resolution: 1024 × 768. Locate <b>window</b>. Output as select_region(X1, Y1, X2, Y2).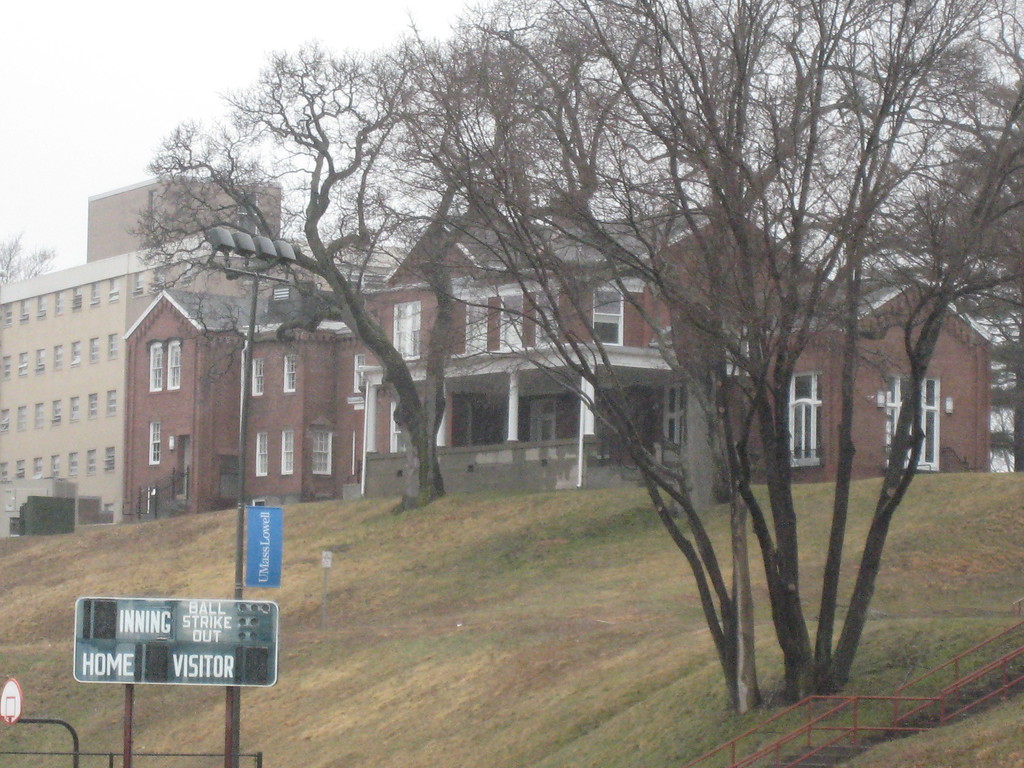
select_region(88, 281, 100, 308).
